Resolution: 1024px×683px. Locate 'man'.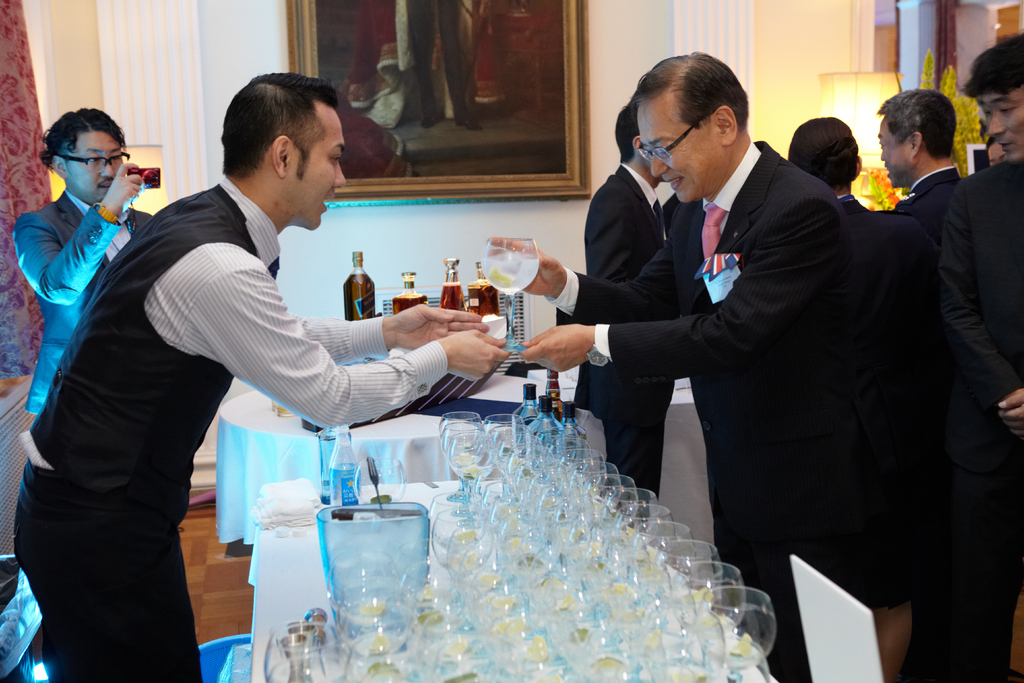
<region>867, 80, 971, 231</region>.
